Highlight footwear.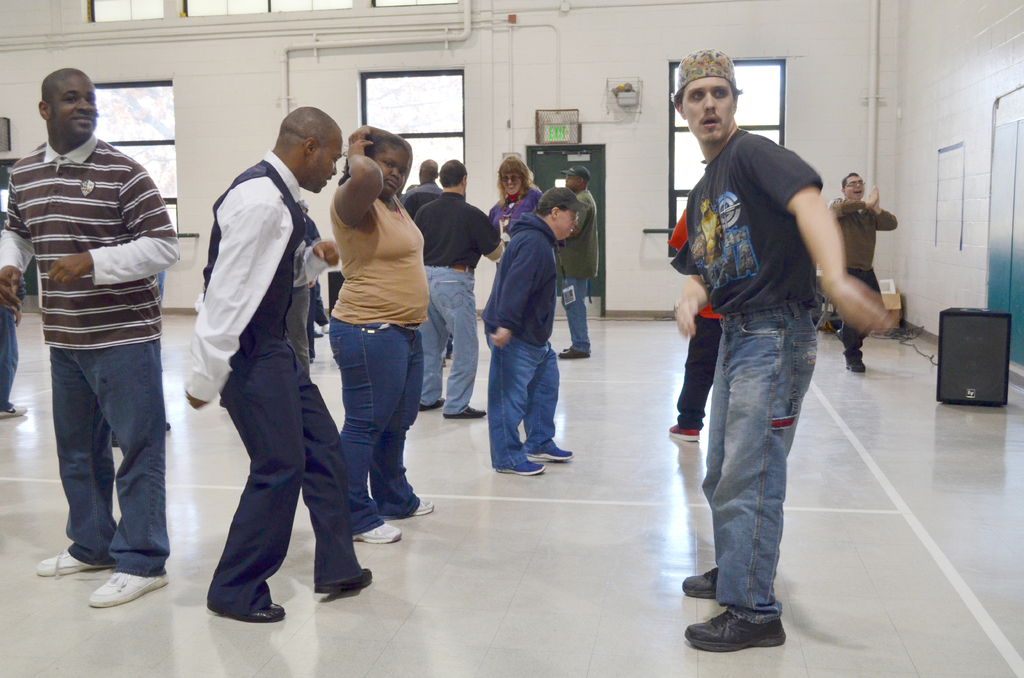
Highlighted region: [36,549,116,579].
